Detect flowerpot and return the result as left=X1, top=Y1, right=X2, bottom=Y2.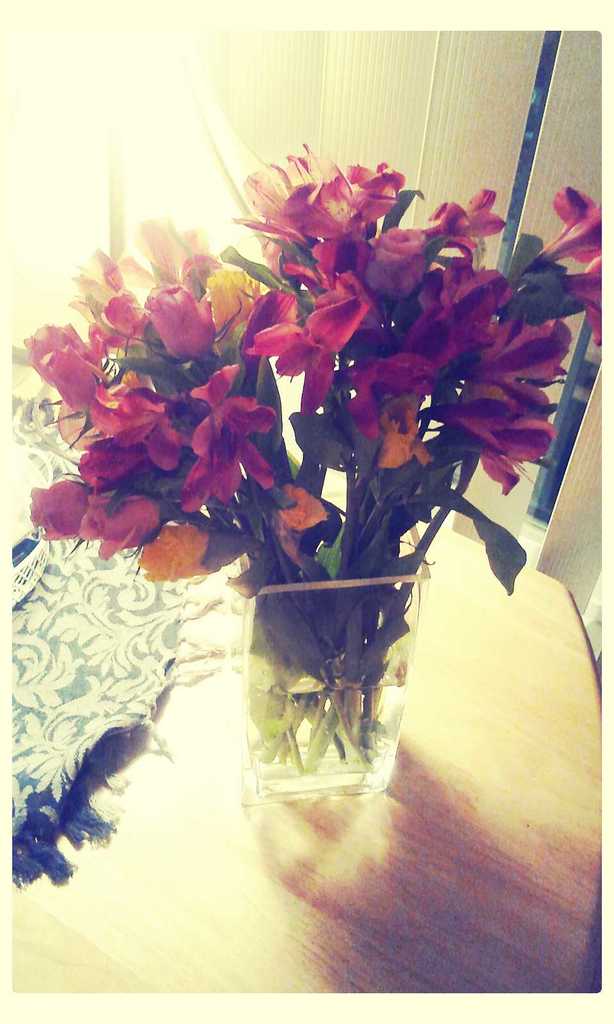
left=217, top=511, right=441, bottom=845.
